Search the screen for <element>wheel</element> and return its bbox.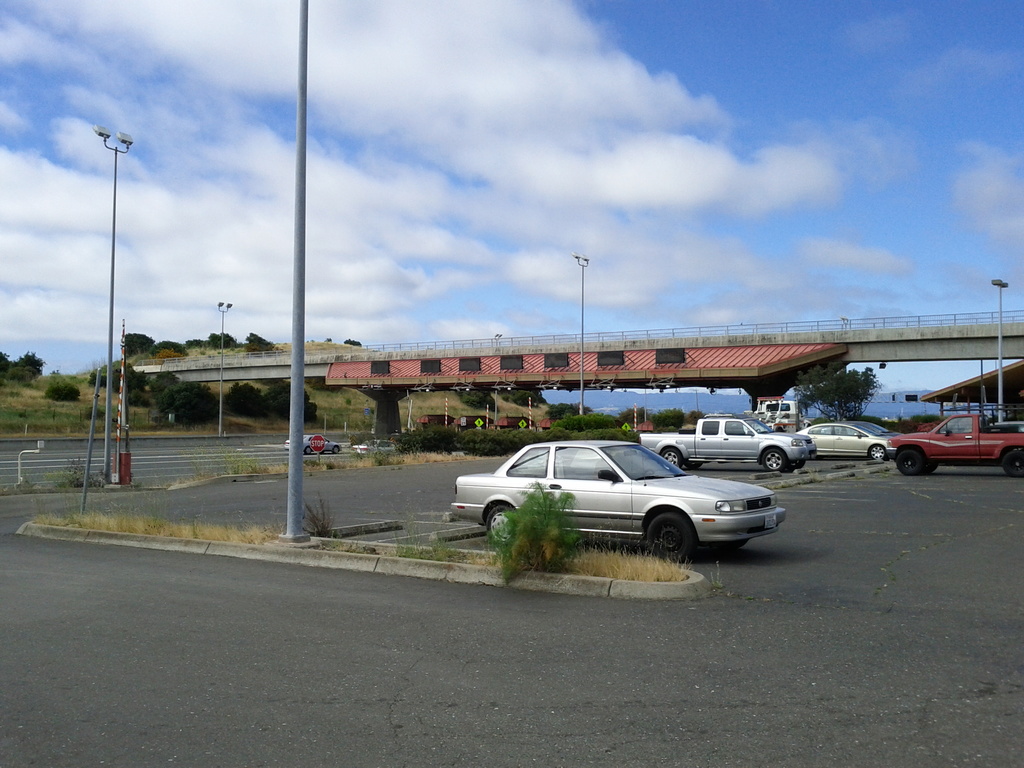
Found: (866,442,888,461).
